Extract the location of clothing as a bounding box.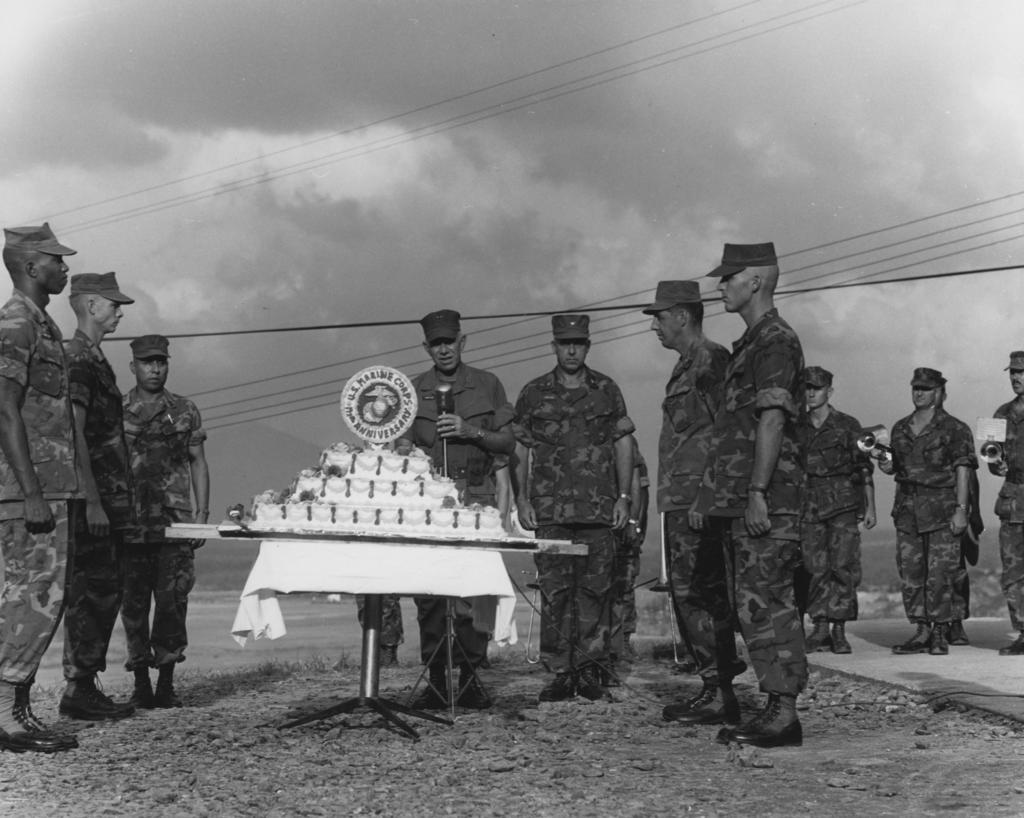
bbox=[121, 386, 205, 667].
